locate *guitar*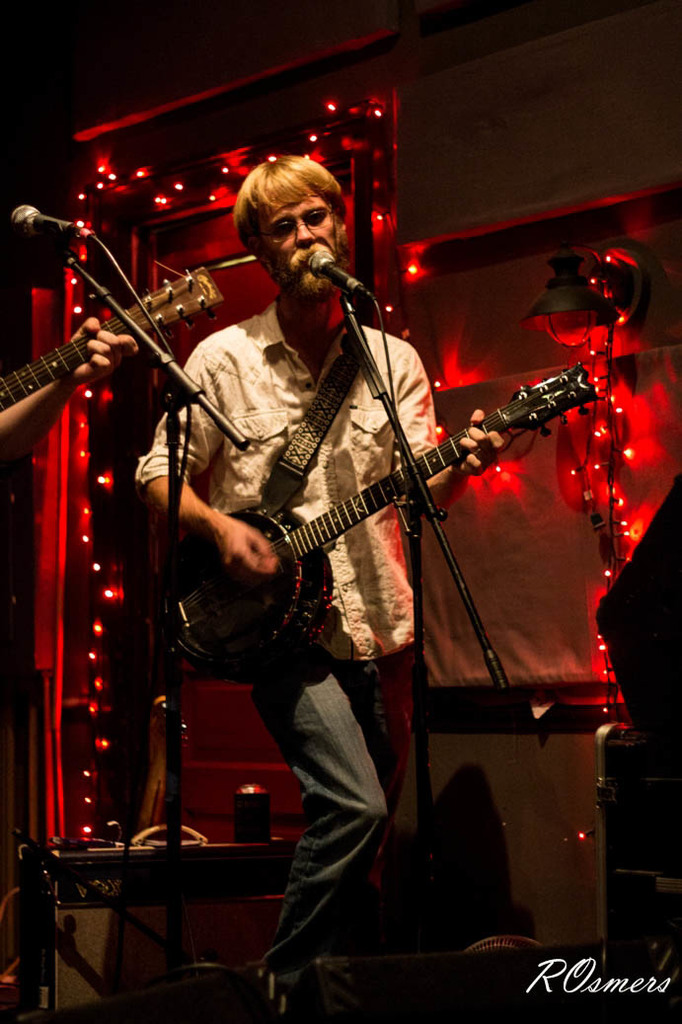
locate(174, 363, 615, 678)
